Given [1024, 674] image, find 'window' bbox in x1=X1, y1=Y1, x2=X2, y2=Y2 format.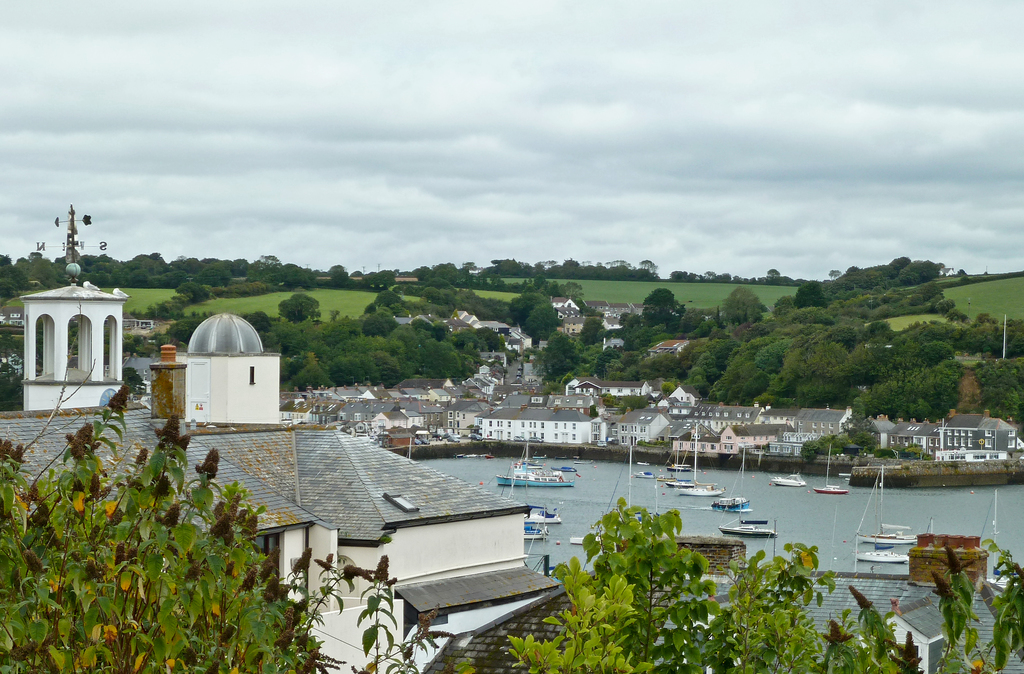
x1=567, y1=303, x2=571, y2=307.
